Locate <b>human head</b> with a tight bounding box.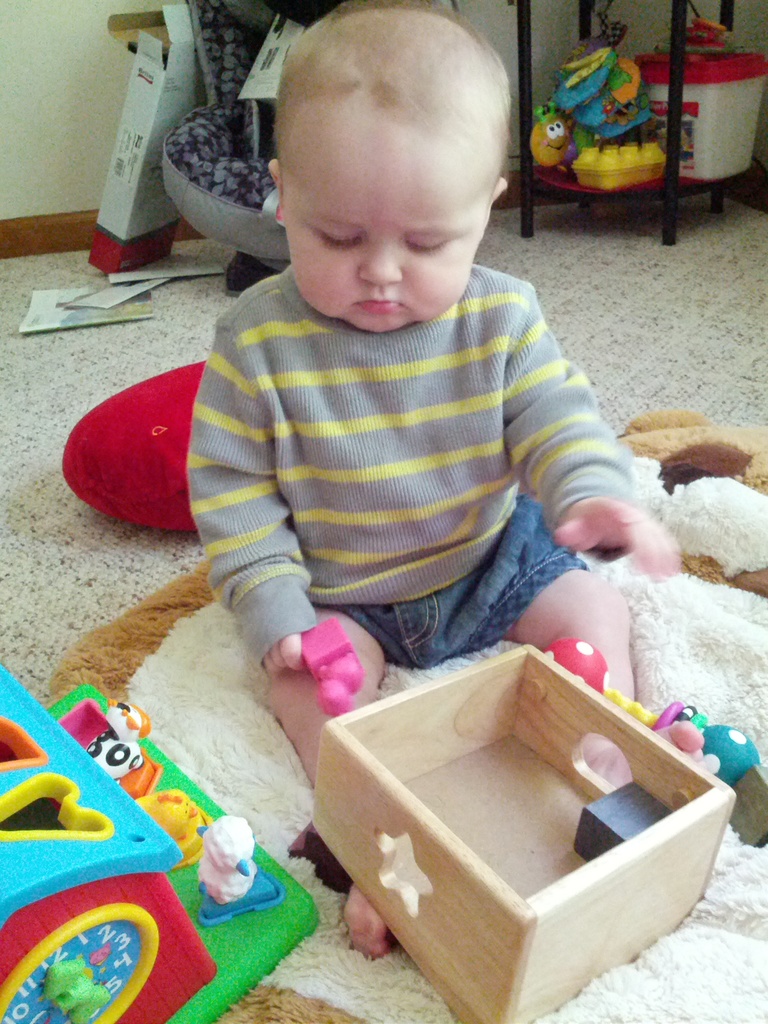
left=244, top=38, right=535, bottom=404.
